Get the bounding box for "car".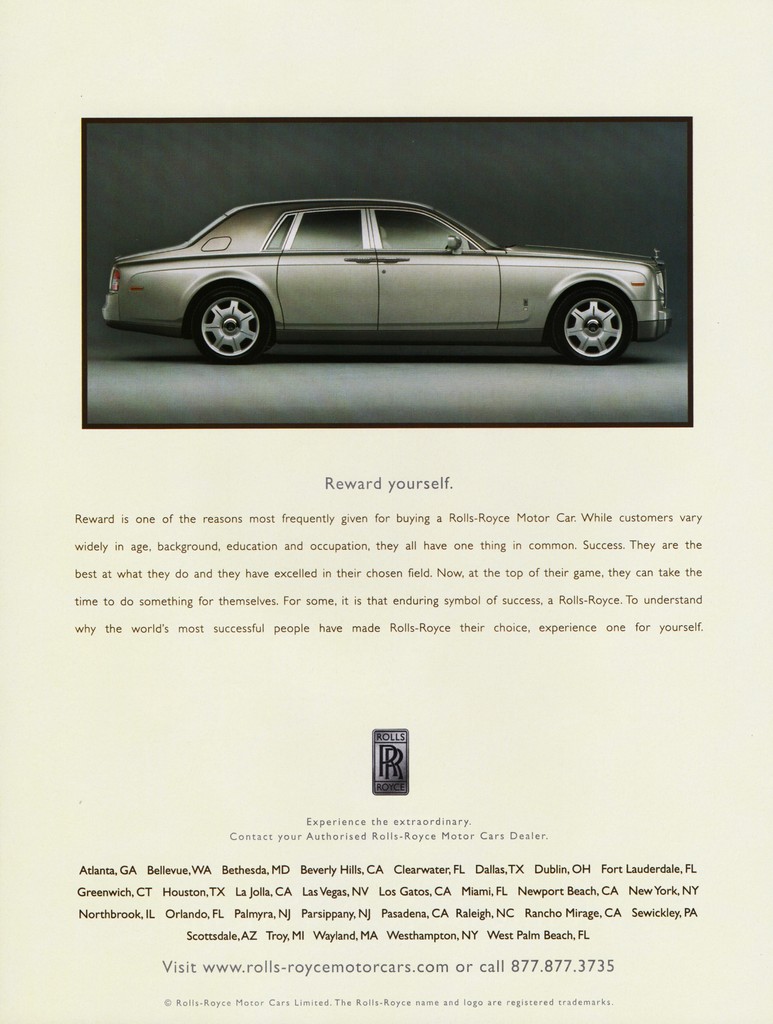
pyautogui.locateOnScreen(98, 183, 692, 362).
